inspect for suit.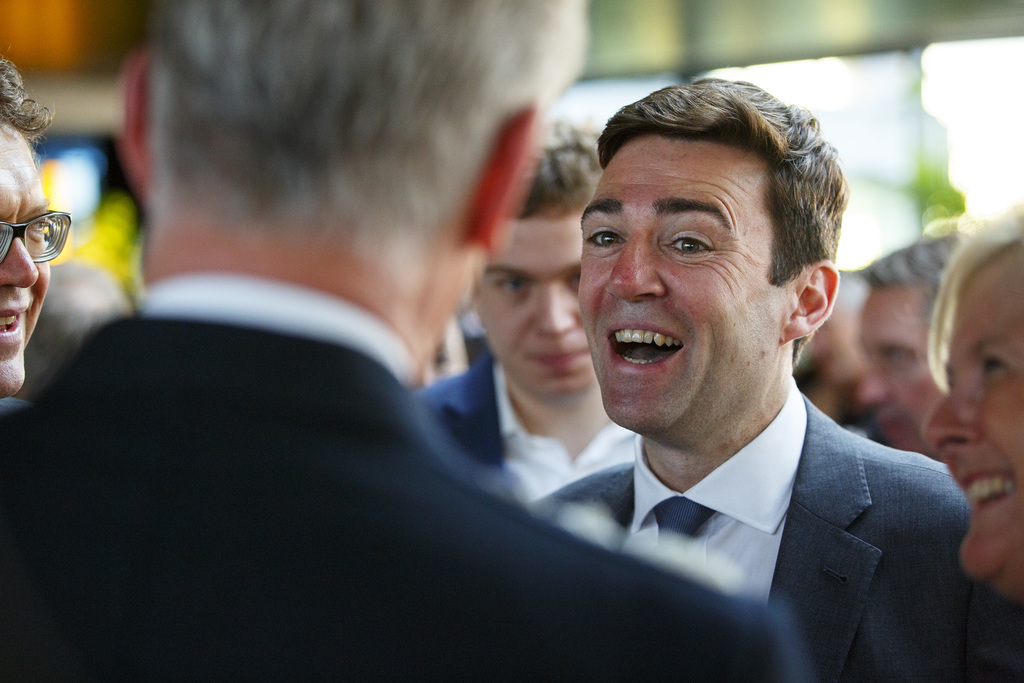
Inspection: {"left": 480, "top": 345, "right": 994, "bottom": 639}.
